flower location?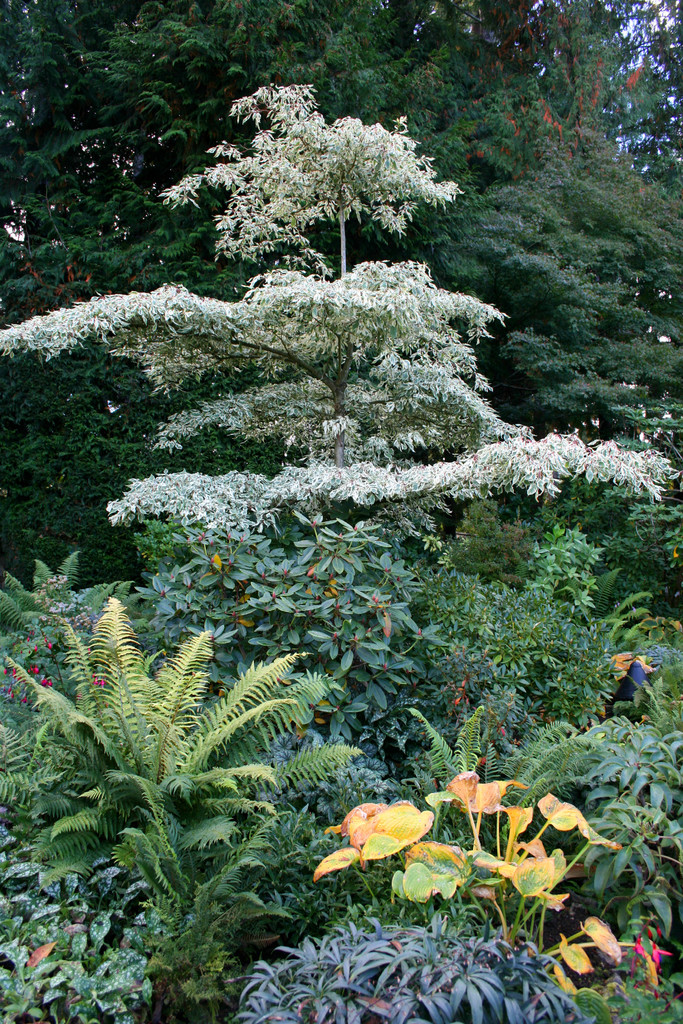
x1=639 y1=943 x2=681 y2=973
